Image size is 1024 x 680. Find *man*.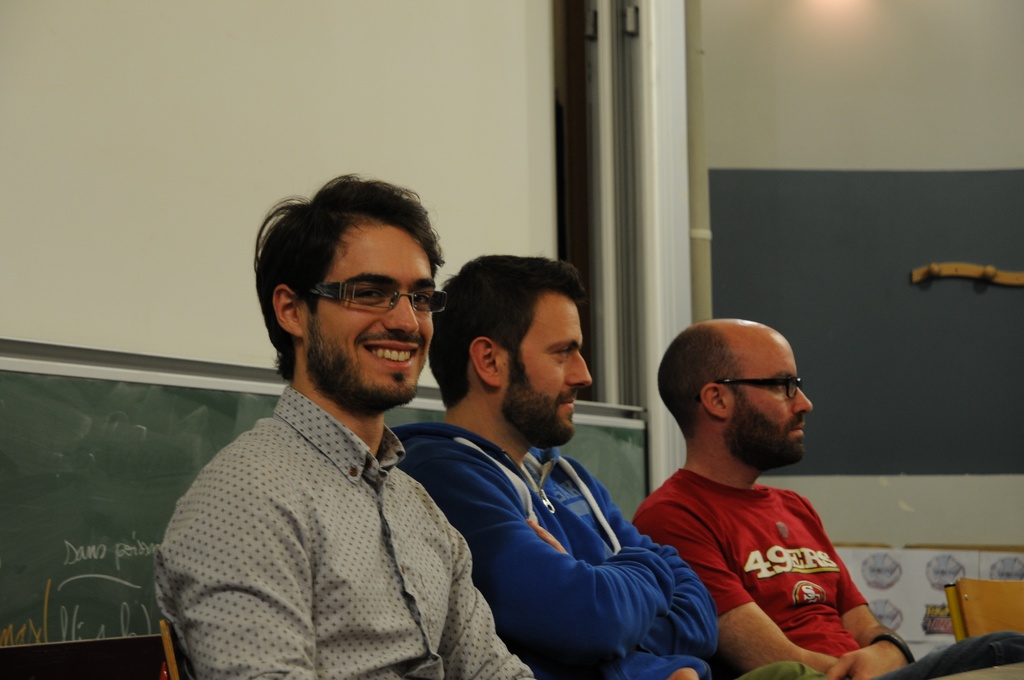
<region>630, 312, 1023, 679</region>.
